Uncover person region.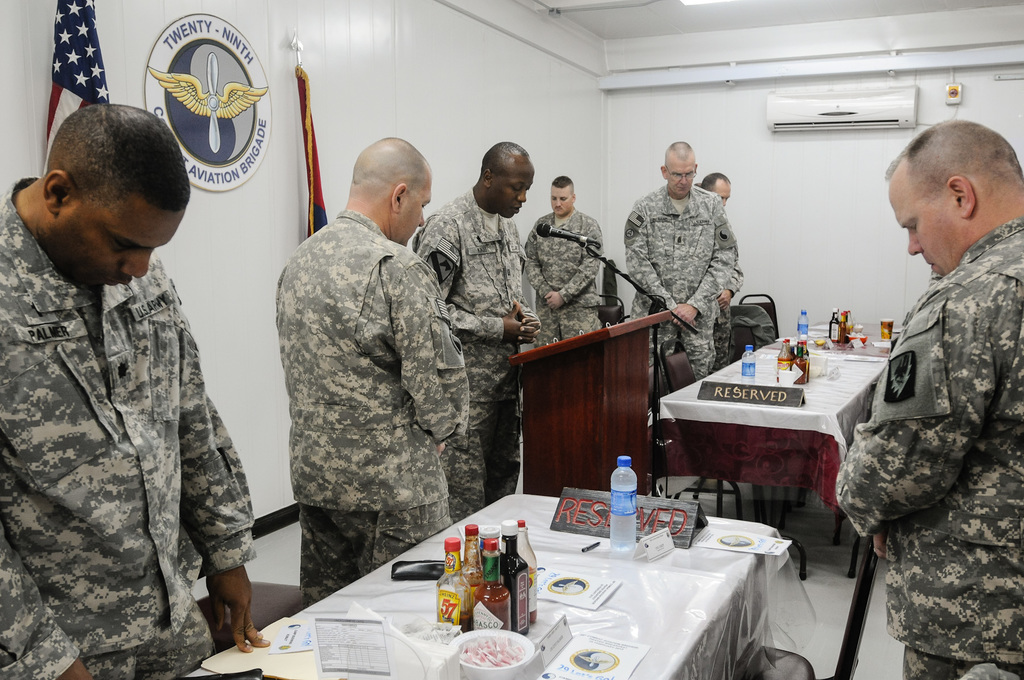
Uncovered: left=524, top=175, right=604, bottom=352.
